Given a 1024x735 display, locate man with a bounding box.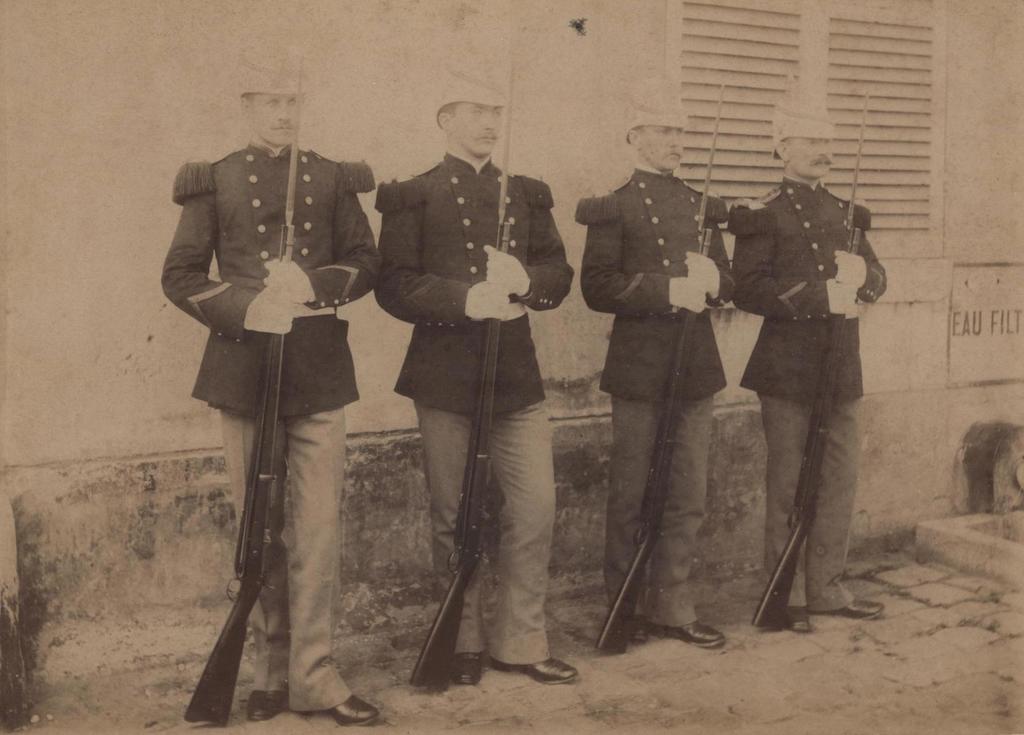
Located: [728,97,886,636].
